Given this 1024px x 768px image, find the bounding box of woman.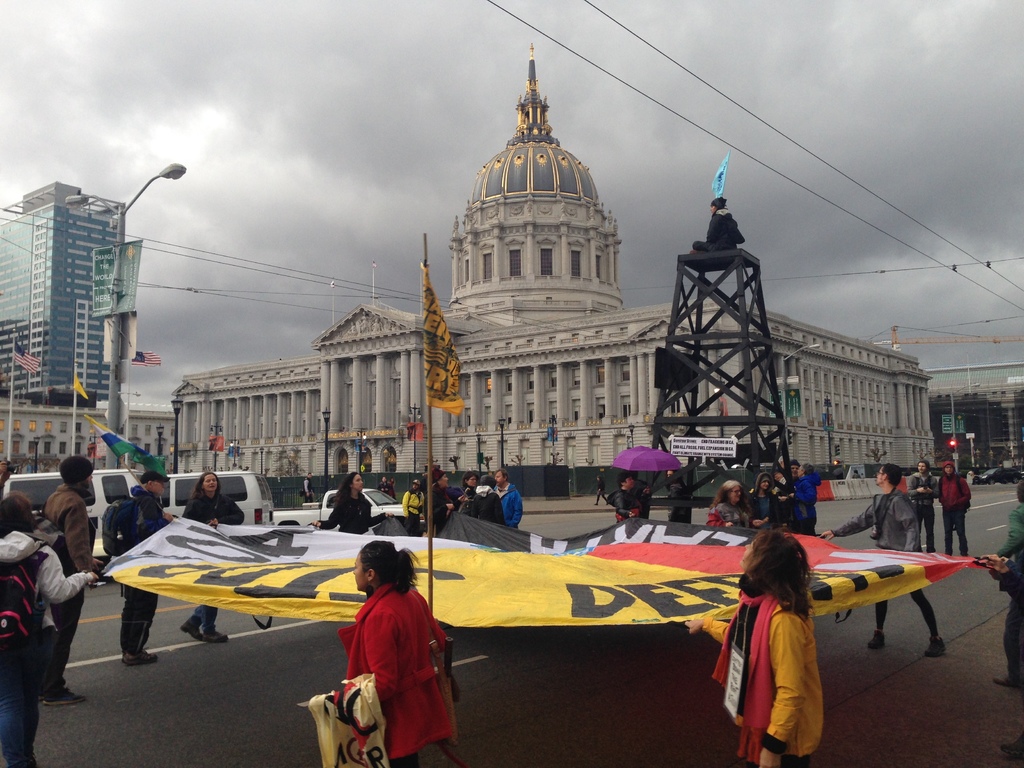
[left=177, top=471, right=244, bottom=643].
